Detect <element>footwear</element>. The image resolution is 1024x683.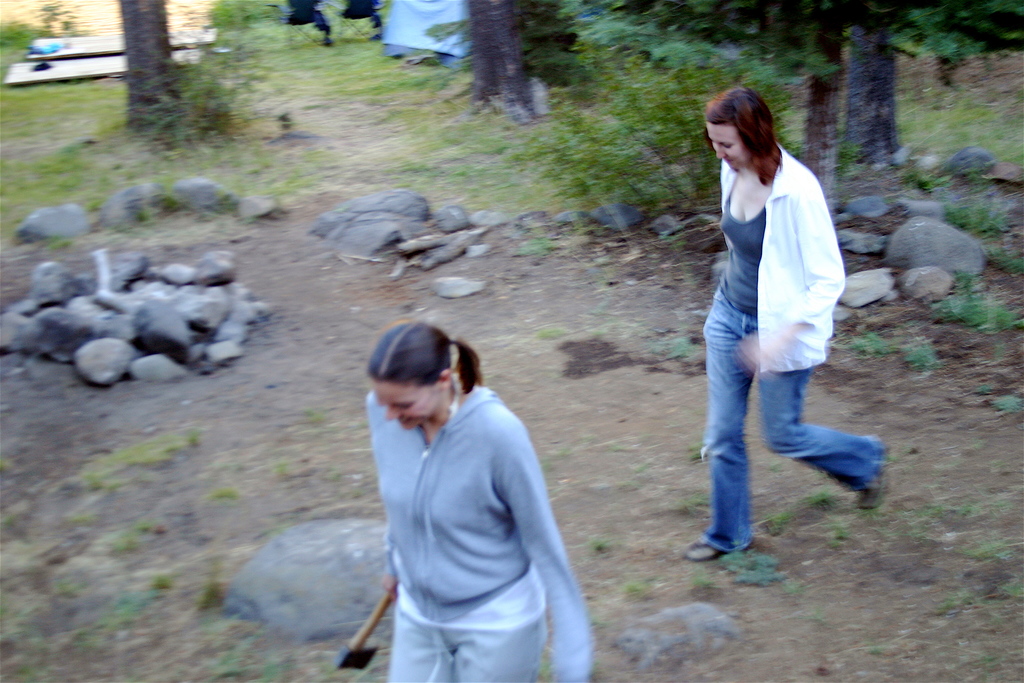
pyautogui.locateOnScreen(680, 537, 749, 559).
